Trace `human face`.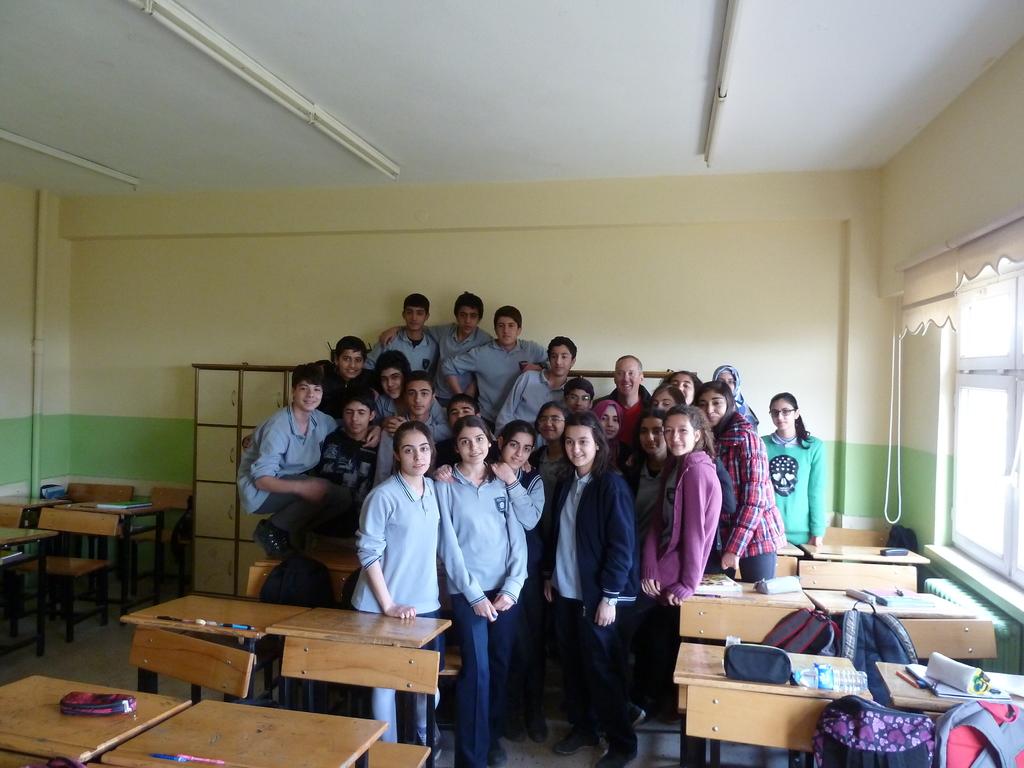
Traced to [504, 433, 530, 471].
